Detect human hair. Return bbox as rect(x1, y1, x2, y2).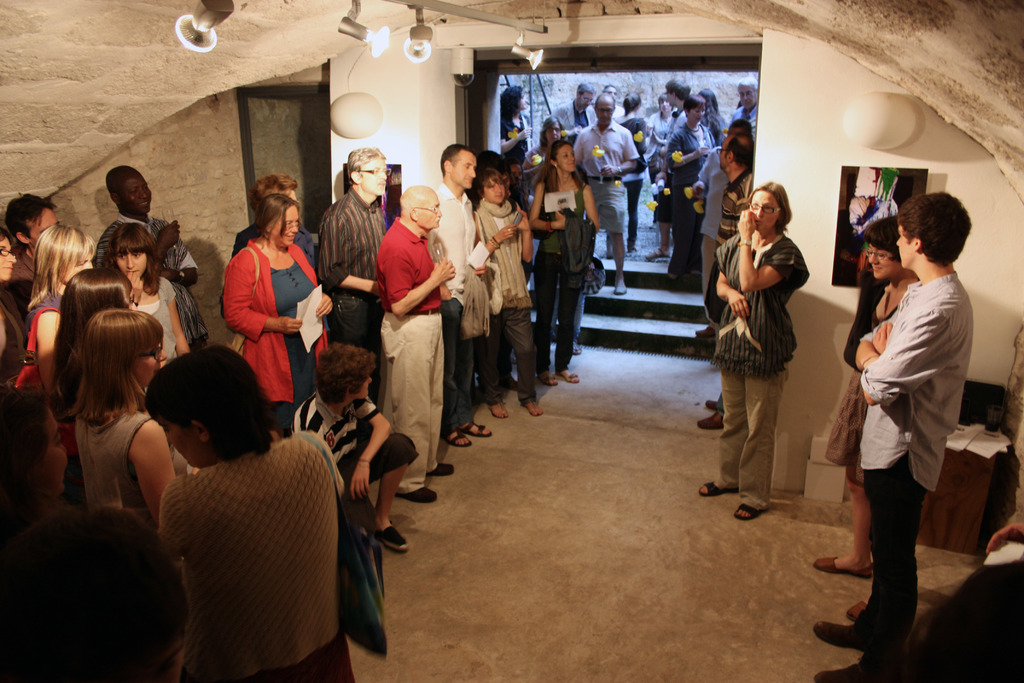
rect(594, 92, 615, 113).
